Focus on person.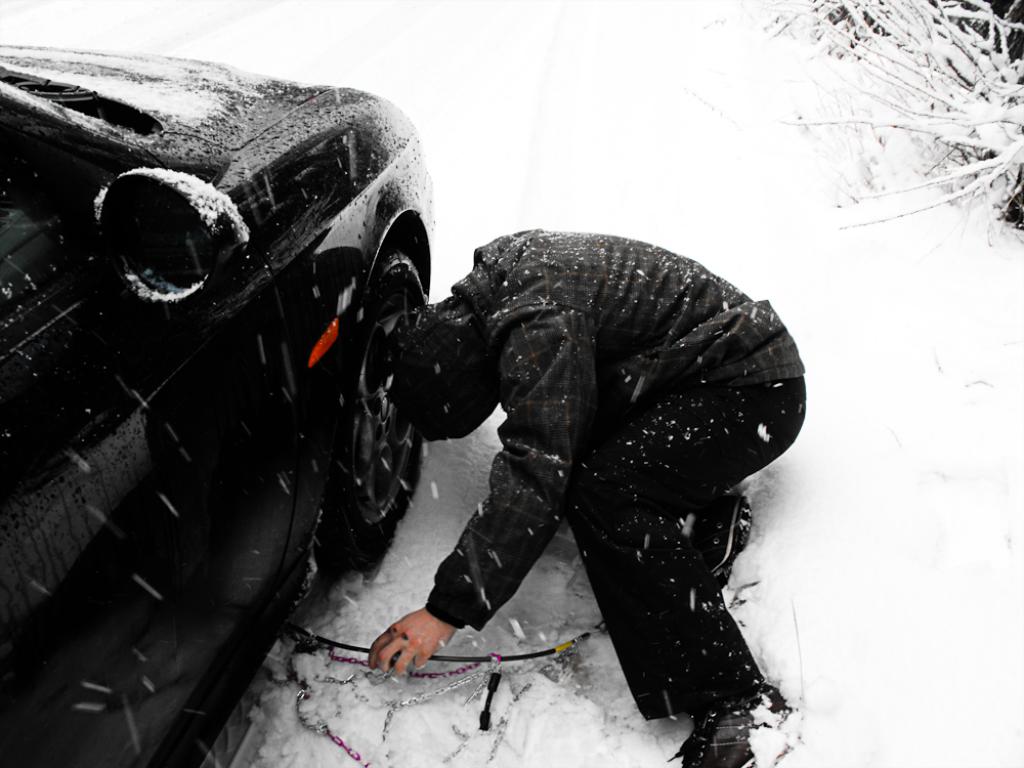
Focused at pyautogui.locateOnScreen(362, 219, 811, 767).
